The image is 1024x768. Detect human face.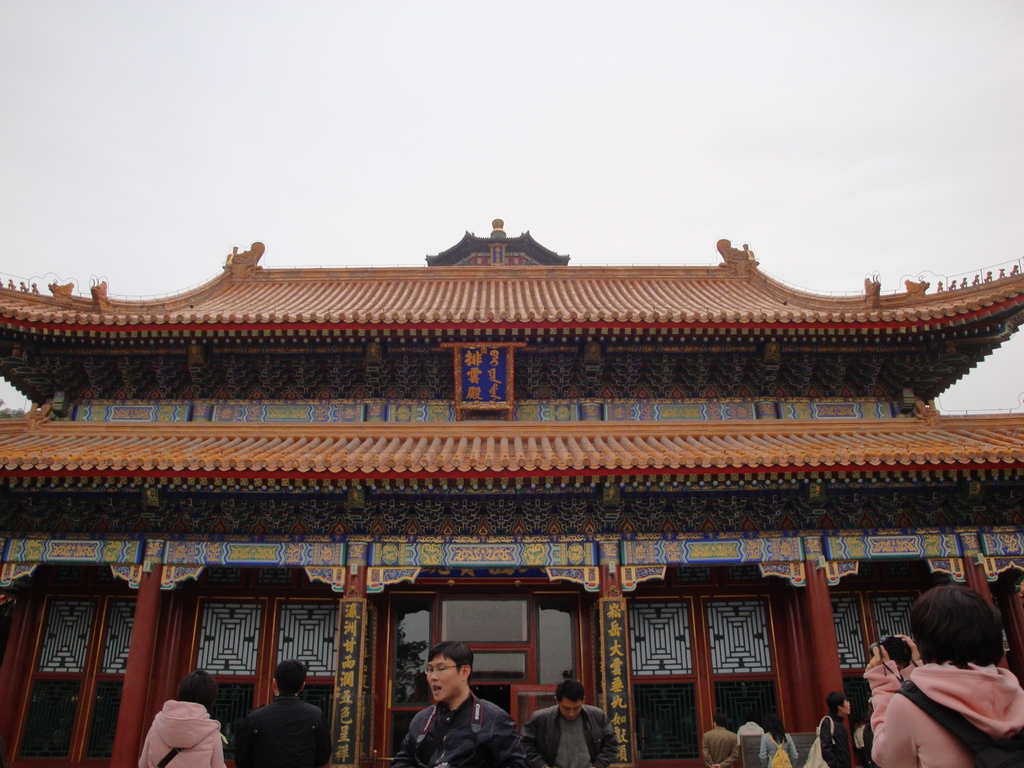
Detection: locate(558, 699, 584, 720).
